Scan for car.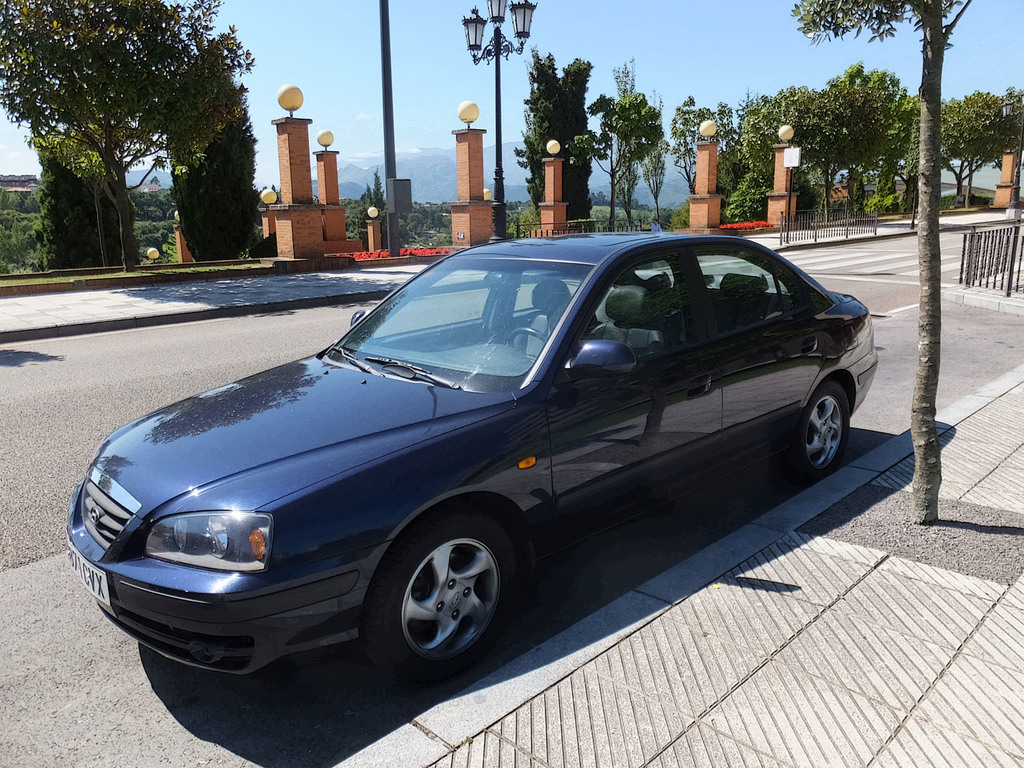
Scan result: (68,224,877,687).
